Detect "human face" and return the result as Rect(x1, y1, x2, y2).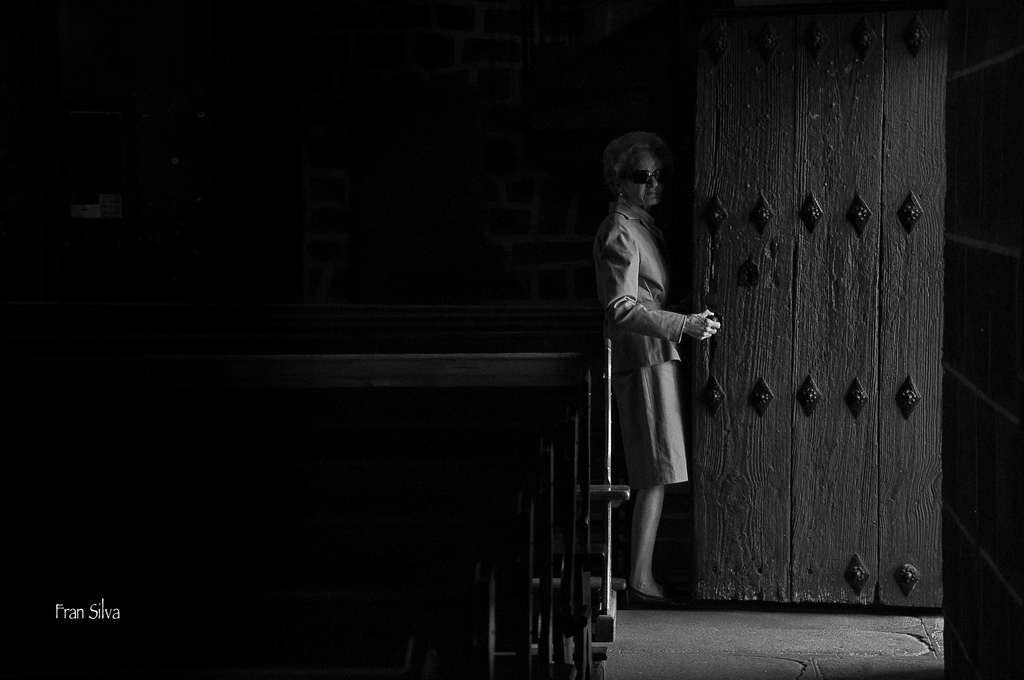
Rect(619, 147, 665, 207).
